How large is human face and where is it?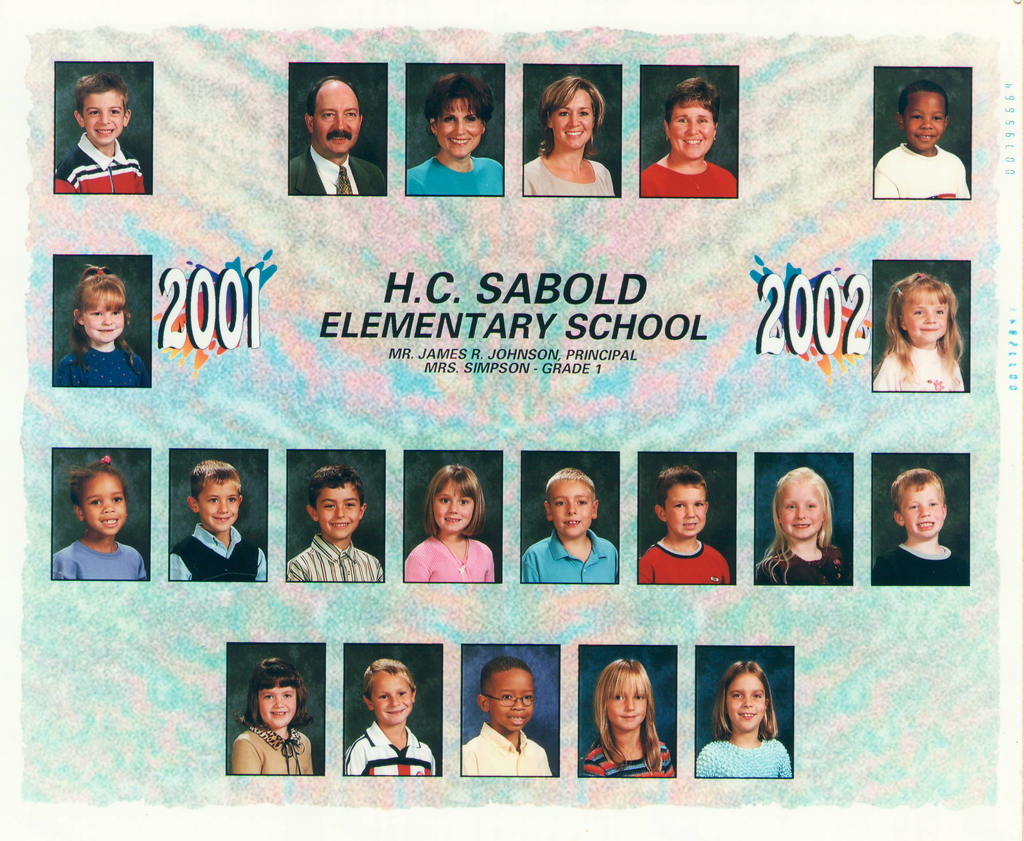
Bounding box: bbox(610, 684, 643, 730).
